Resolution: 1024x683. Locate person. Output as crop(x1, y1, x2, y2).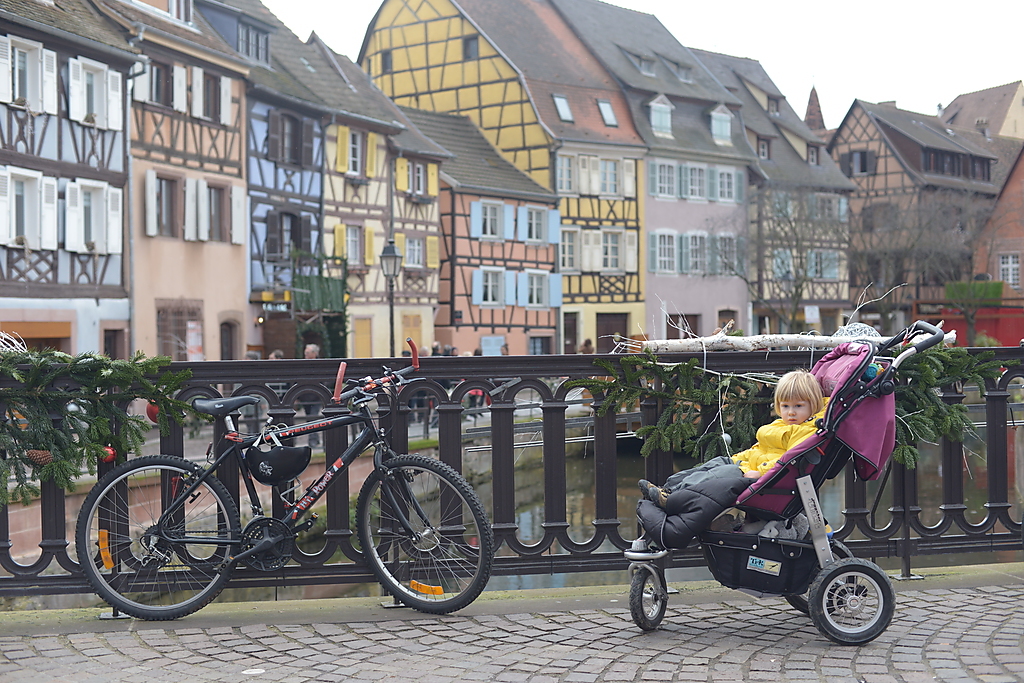
crop(638, 372, 837, 521).
